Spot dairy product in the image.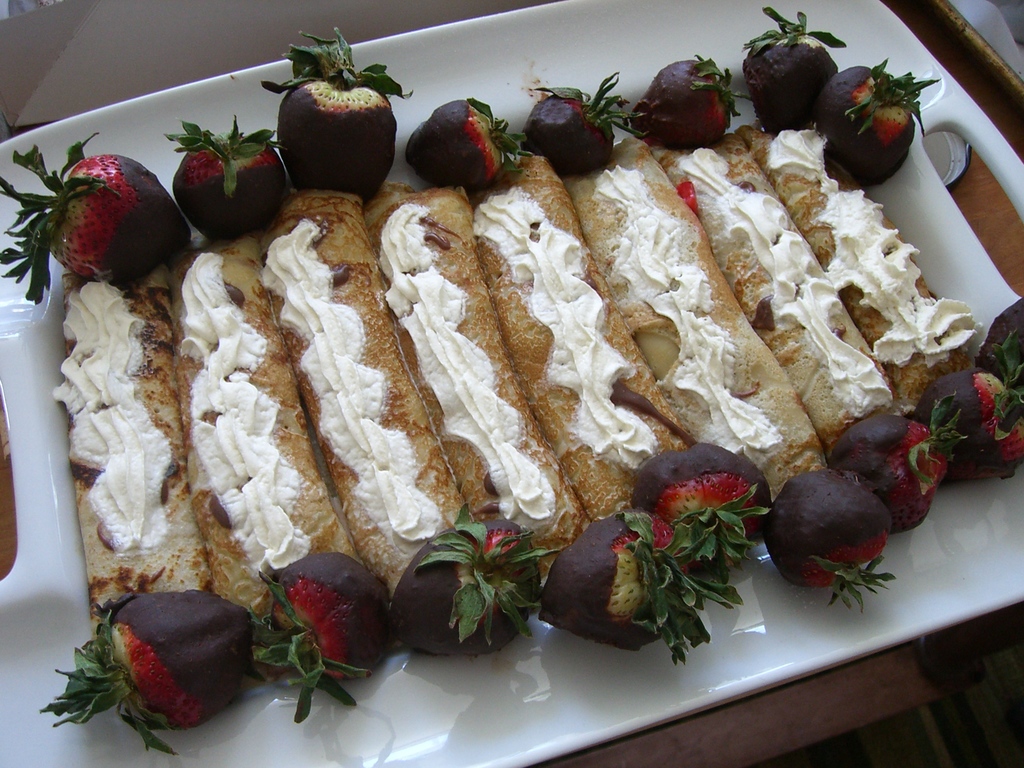
dairy product found at [61, 276, 164, 527].
